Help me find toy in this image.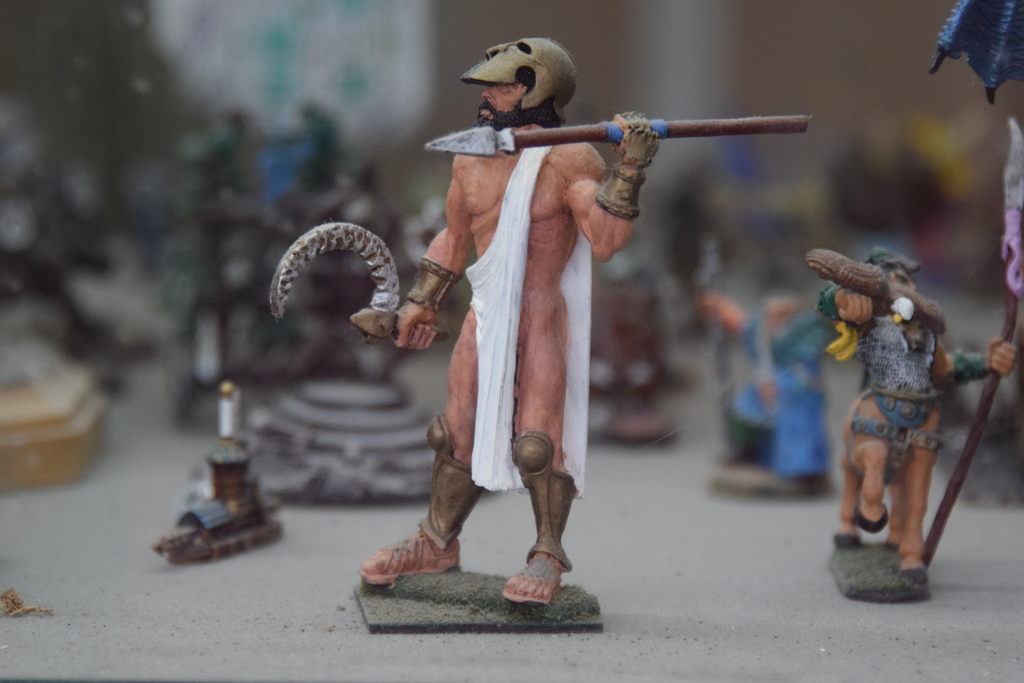
Found it: select_region(150, 378, 281, 565).
